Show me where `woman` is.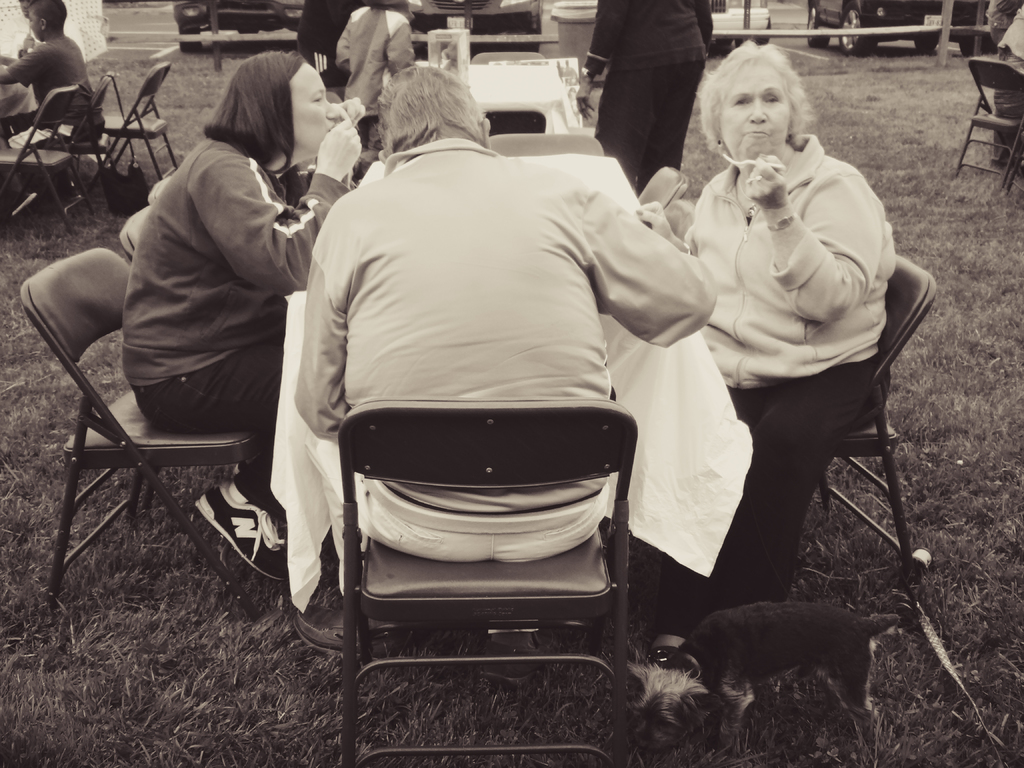
`woman` is at (653,40,924,658).
